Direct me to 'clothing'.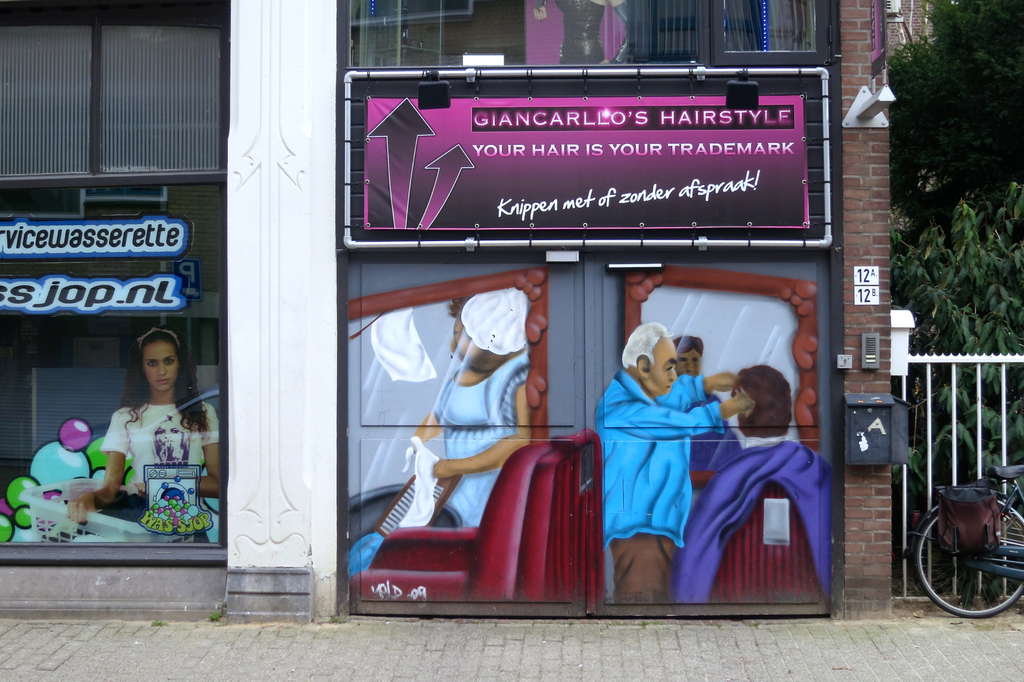
Direction: [609, 329, 722, 581].
